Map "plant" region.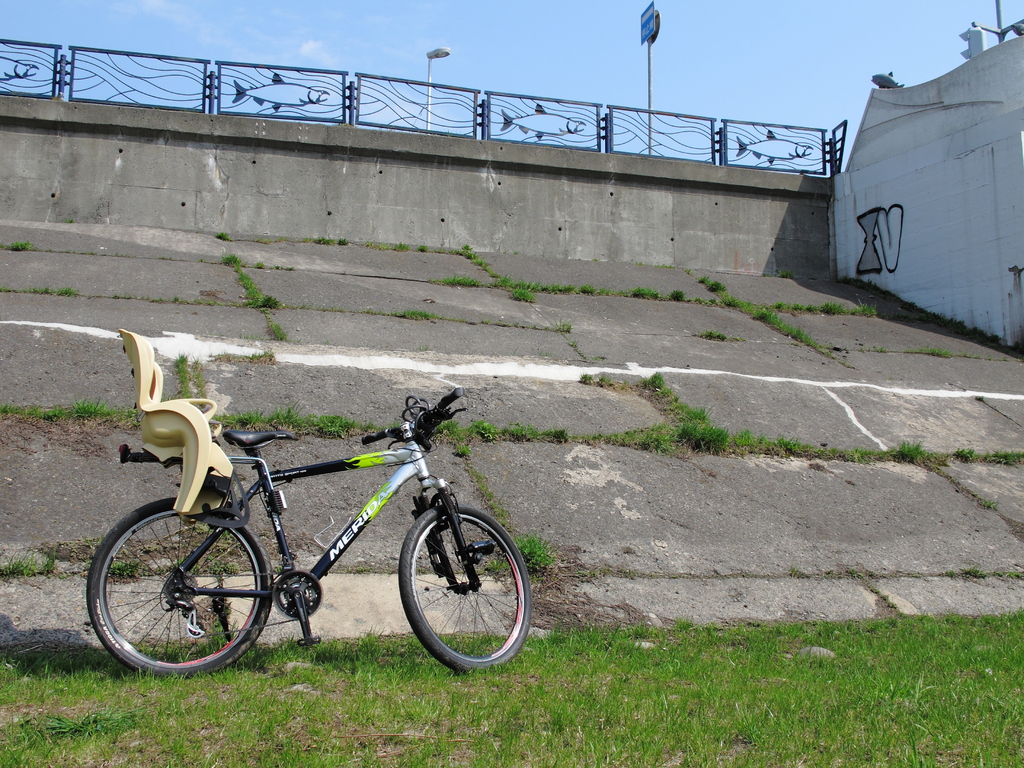
Mapped to box(467, 247, 501, 283).
